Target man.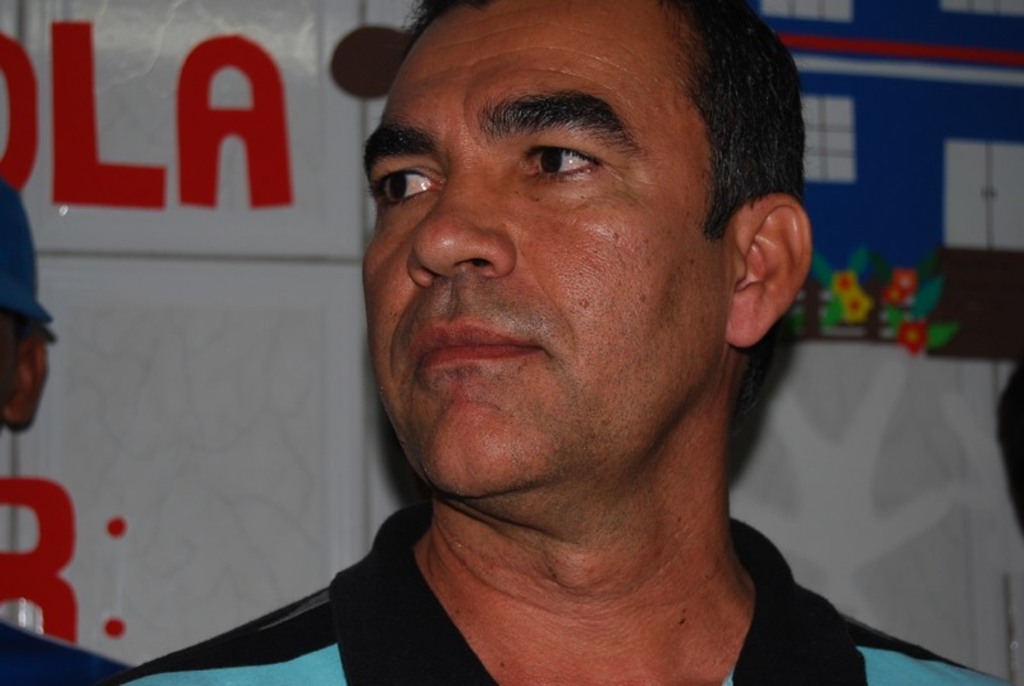
Target region: x1=0, y1=160, x2=145, y2=685.
